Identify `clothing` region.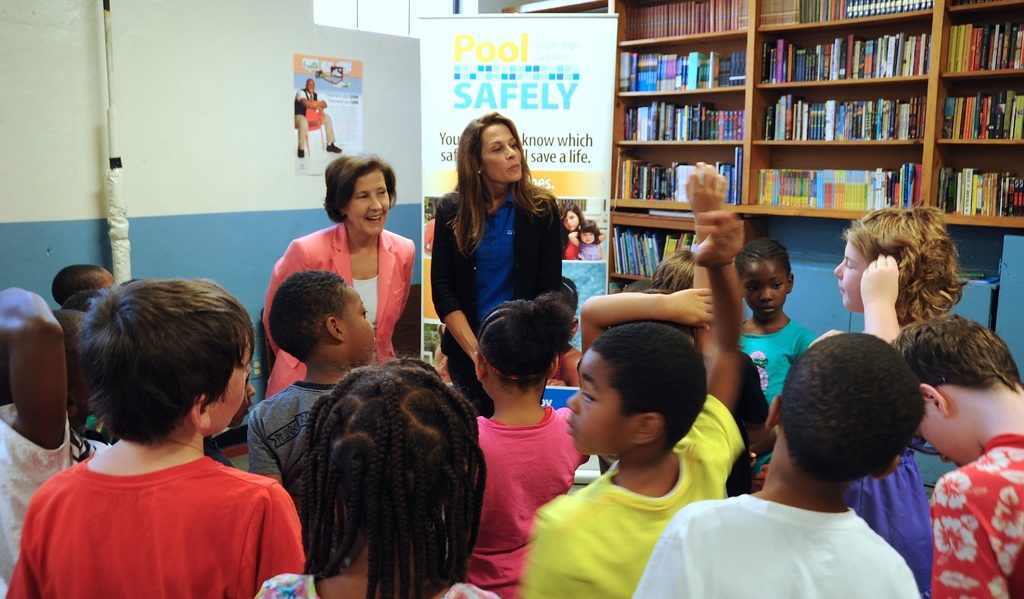
Region: <box>735,317,817,470</box>.
